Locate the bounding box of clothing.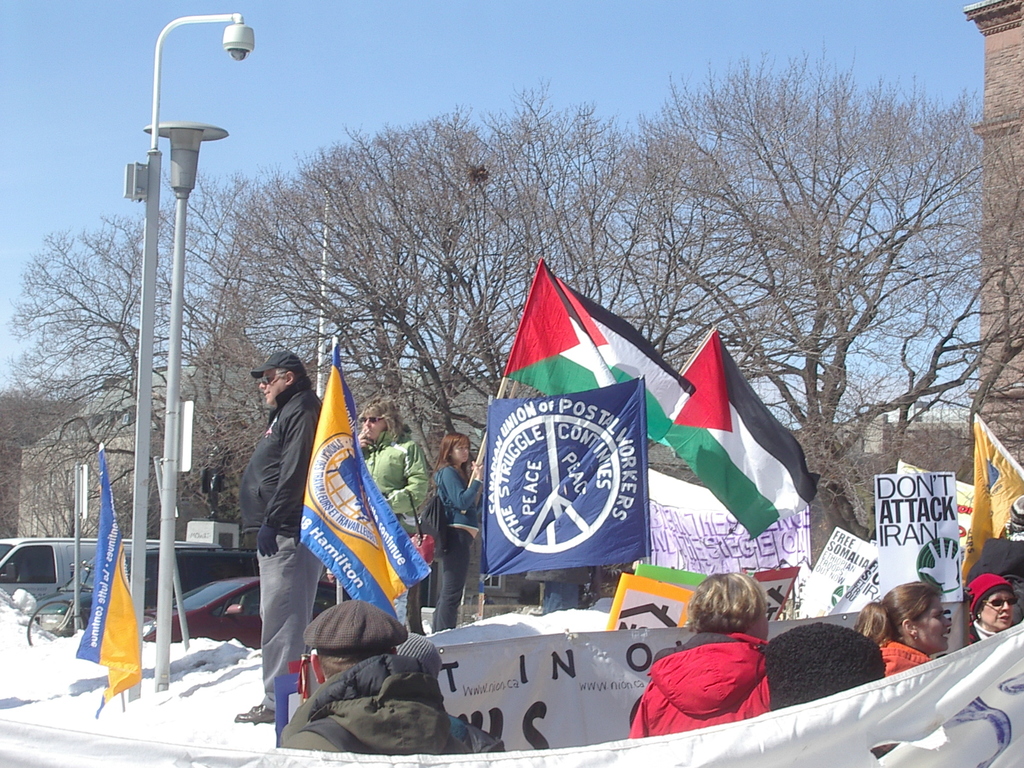
Bounding box: box=[966, 618, 1013, 649].
